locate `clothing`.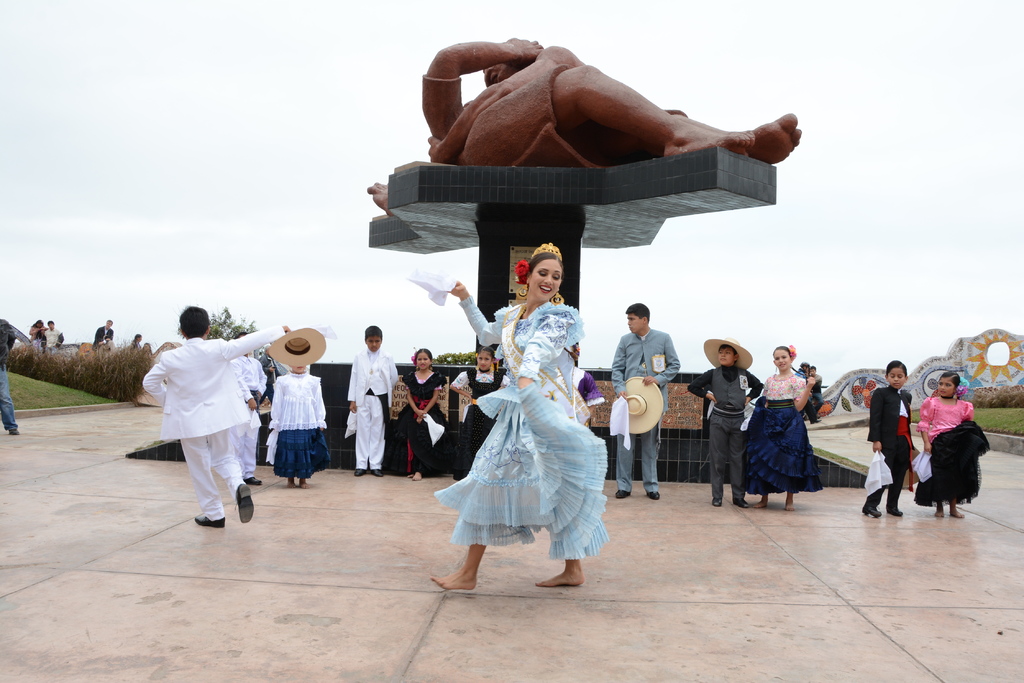
Bounding box: [x1=867, y1=389, x2=920, y2=503].
